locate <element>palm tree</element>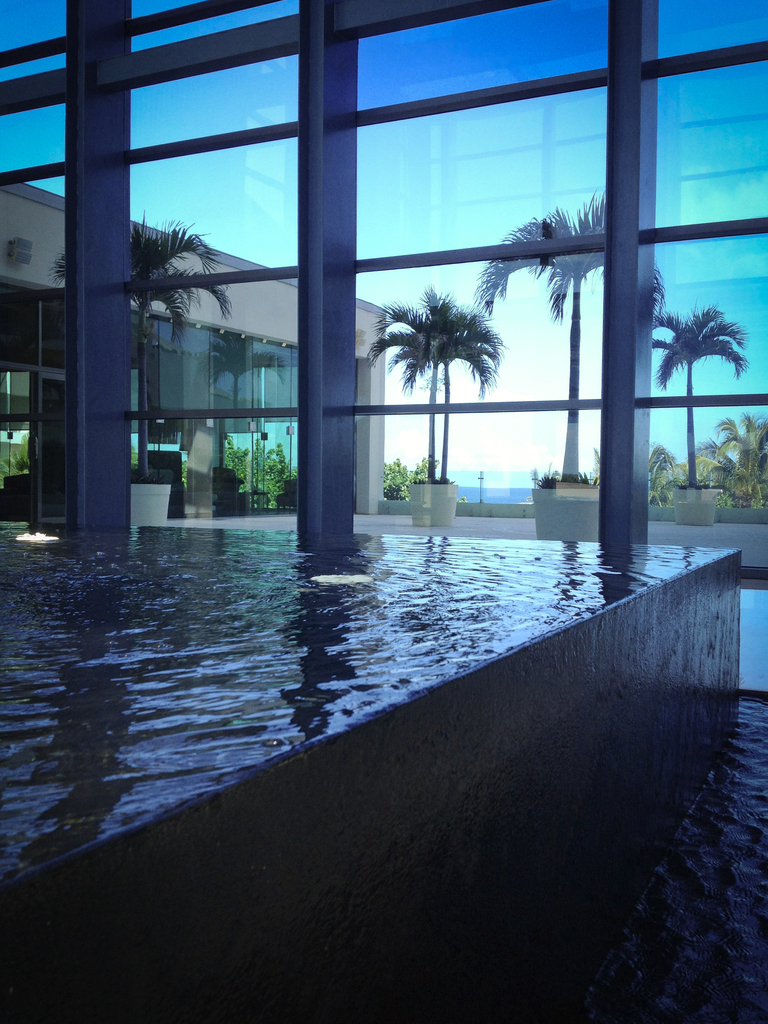
49, 209, 241, 486
